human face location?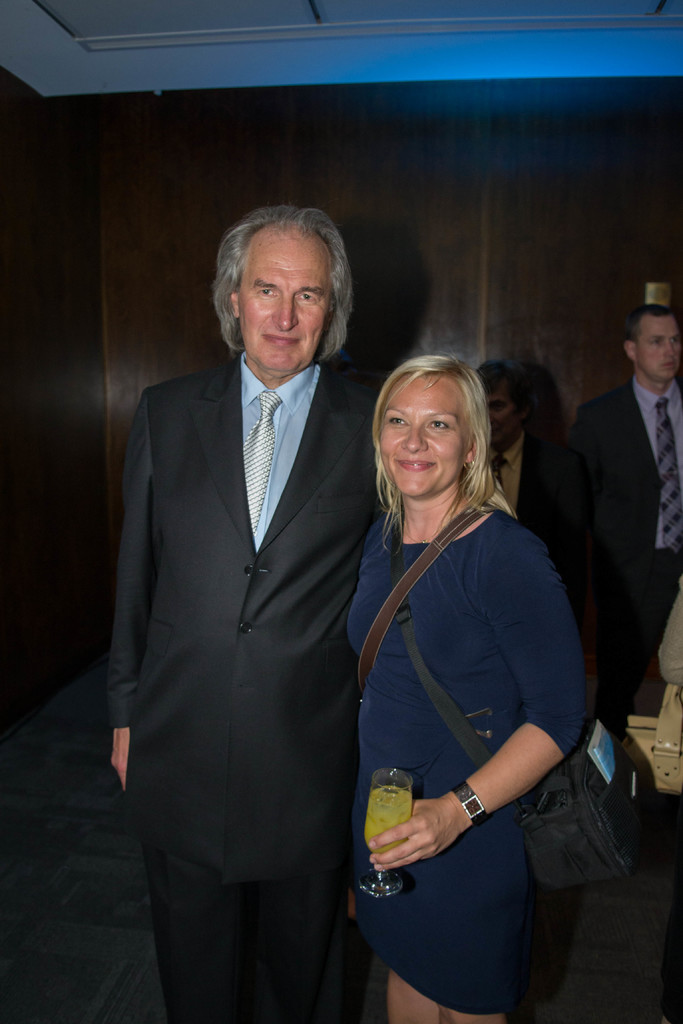
select_region(239, 232, 332, 377)
